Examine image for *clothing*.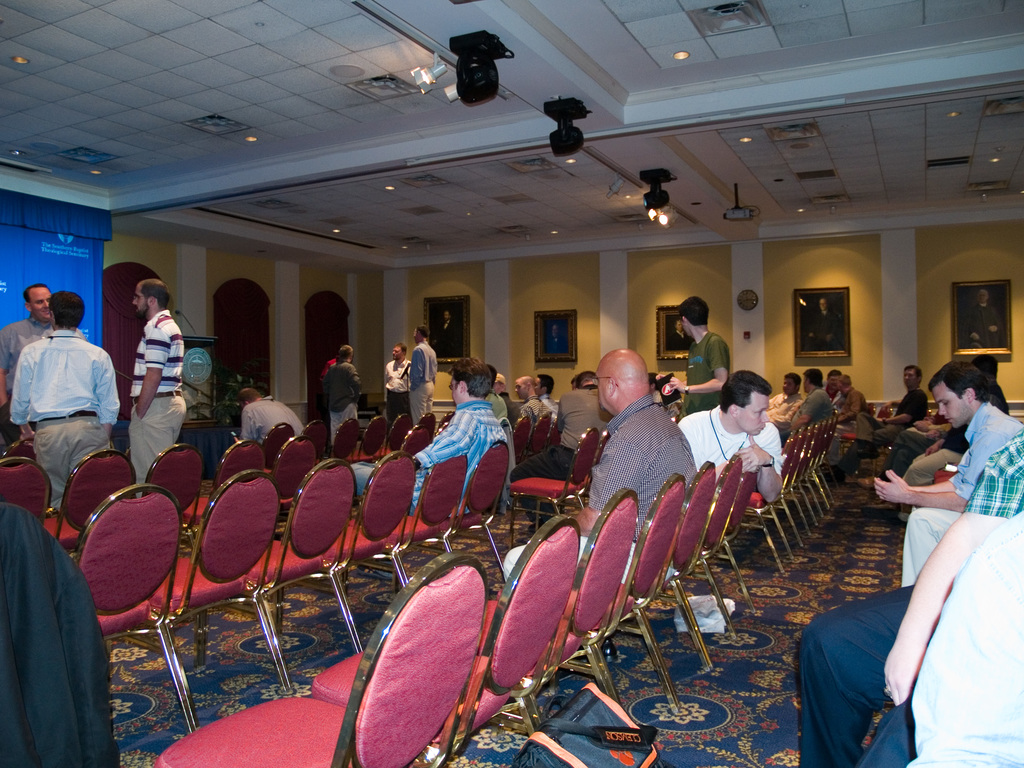
Examination result: Rect(0, 500, 124, 767).
